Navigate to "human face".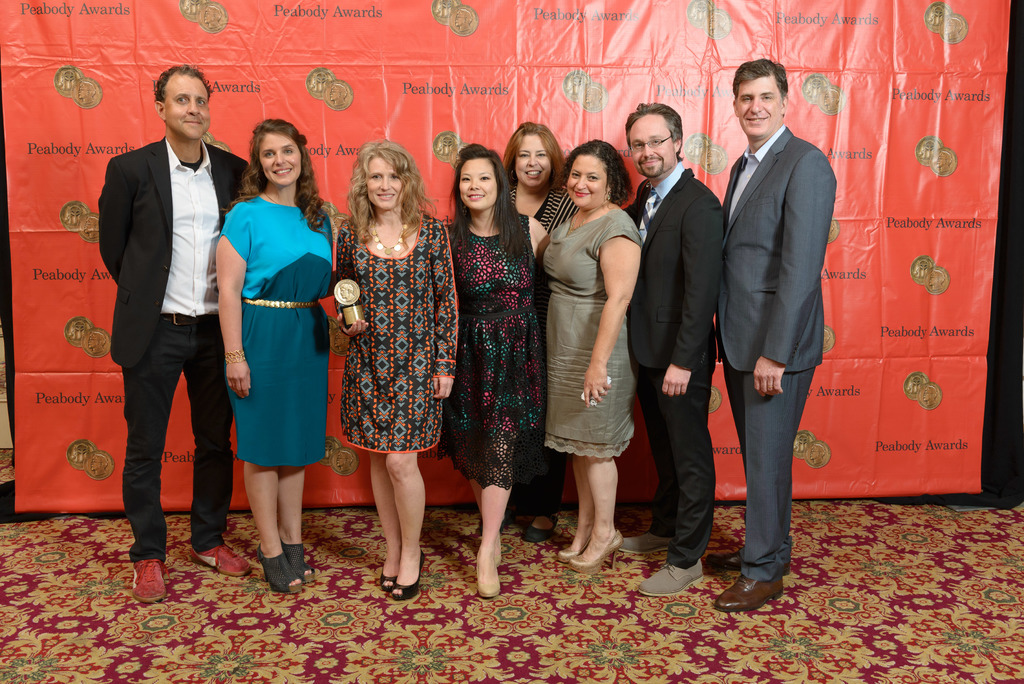
Navigation target: [365, 156, 404, 211].
